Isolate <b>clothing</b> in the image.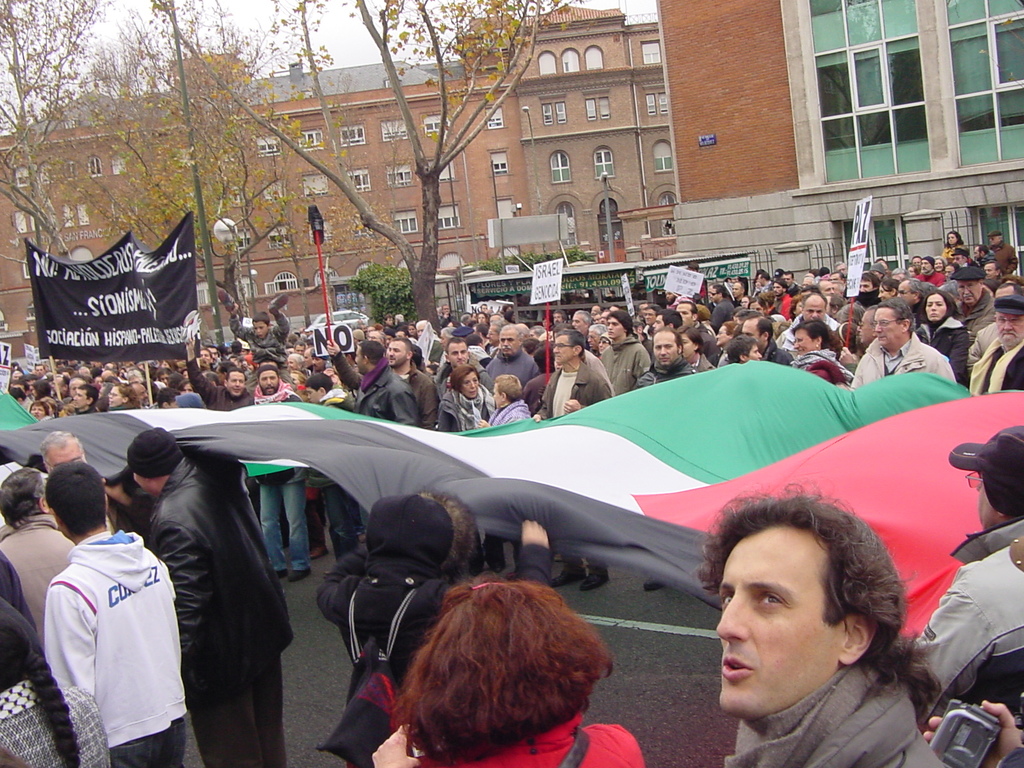
Isolated region: BBox(435, 386, 514, 559).
